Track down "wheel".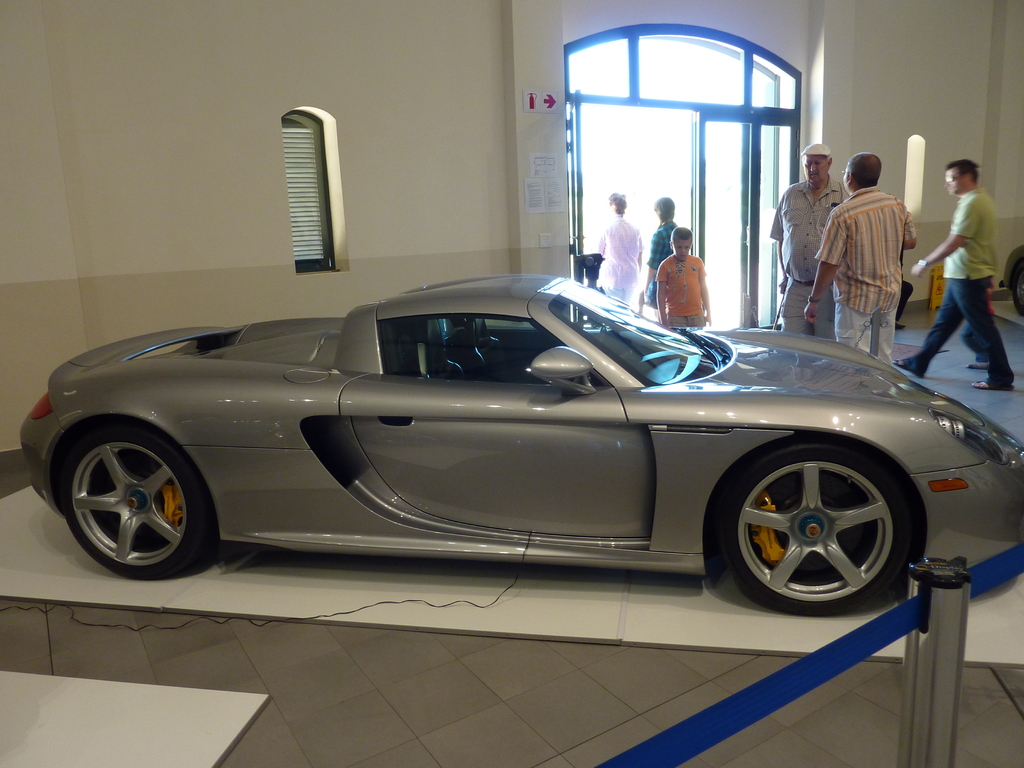
Tracked to detection(55, 428, 219, 573).
